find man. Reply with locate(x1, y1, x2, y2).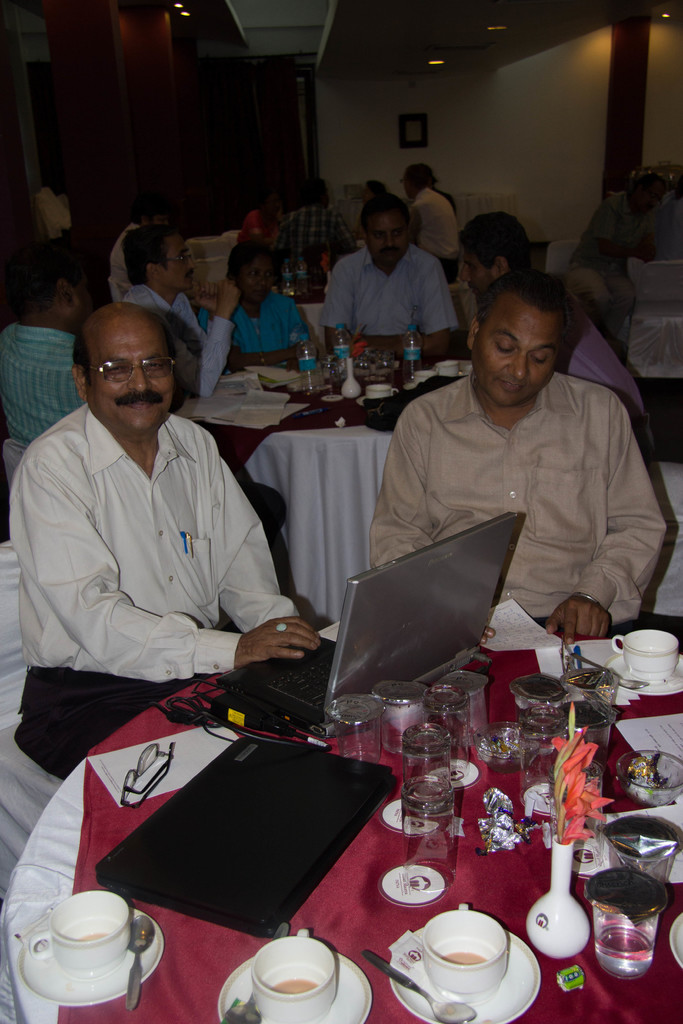
locate(118, 225, 247, 398).
